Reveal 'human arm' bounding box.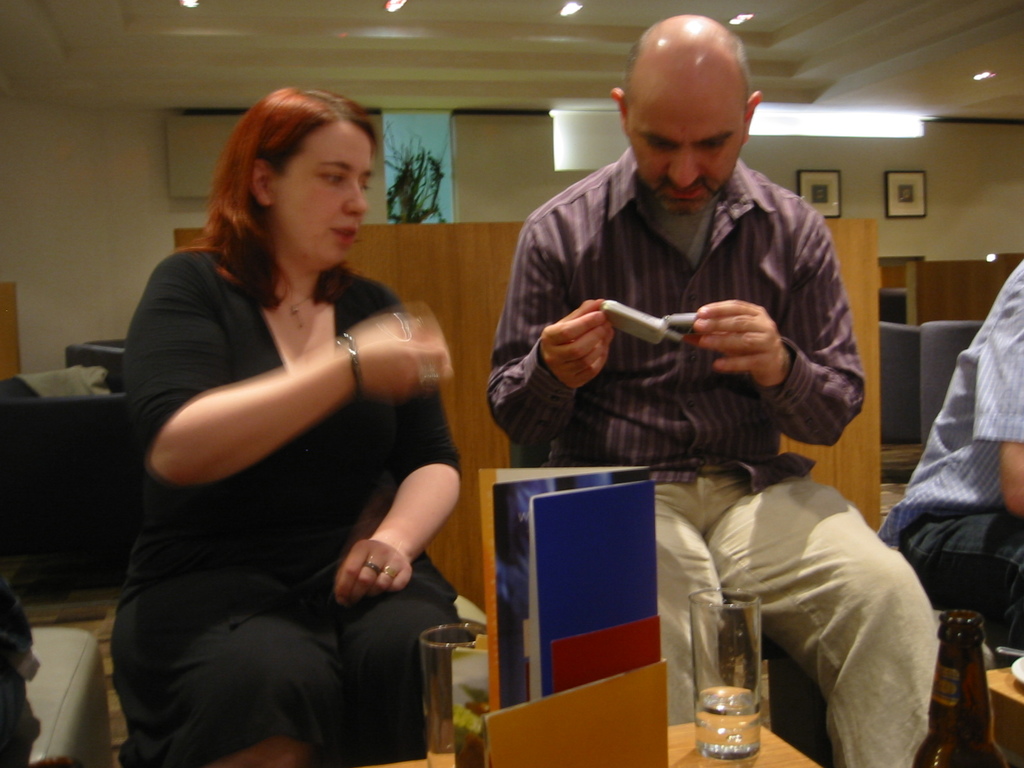
Revealed: select_region(143, 284, 397, 501).
